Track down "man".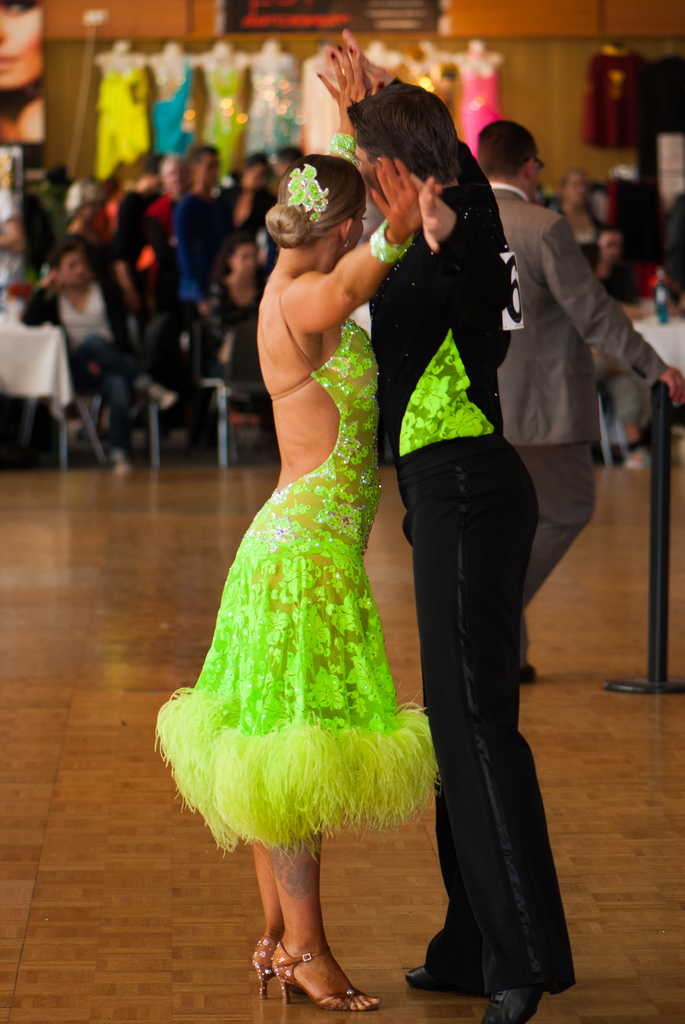
Tracked to [left=115, top=158, right=168, bottom=359].
